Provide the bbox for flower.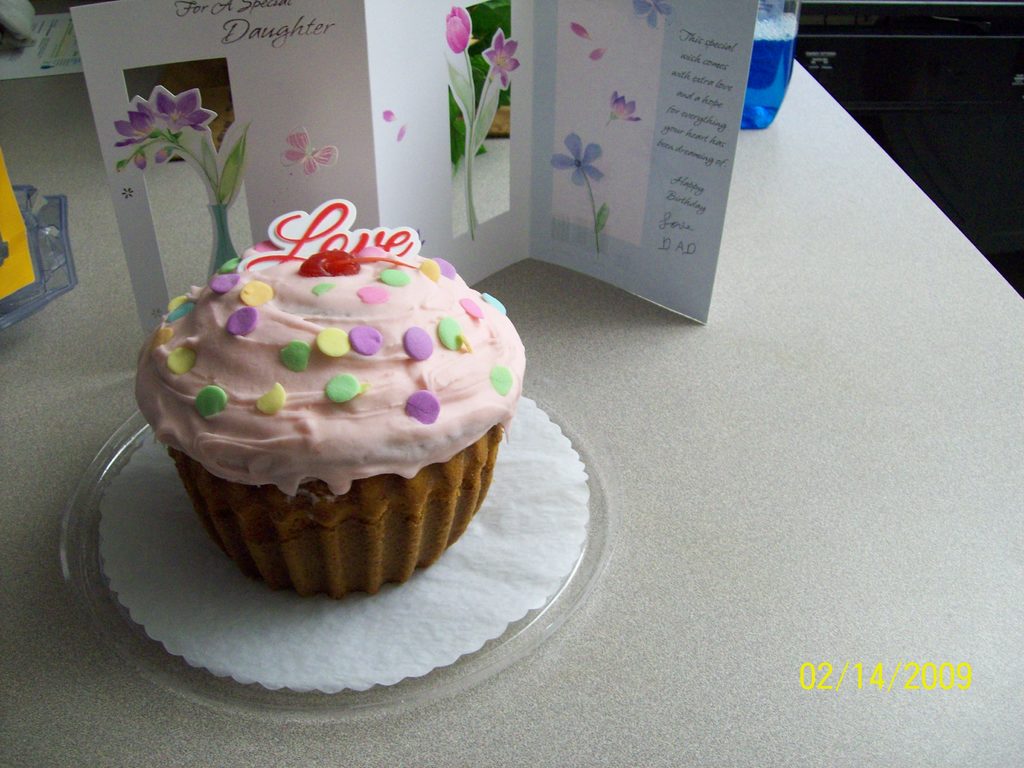
BBox(114, 100, 164, 148).
